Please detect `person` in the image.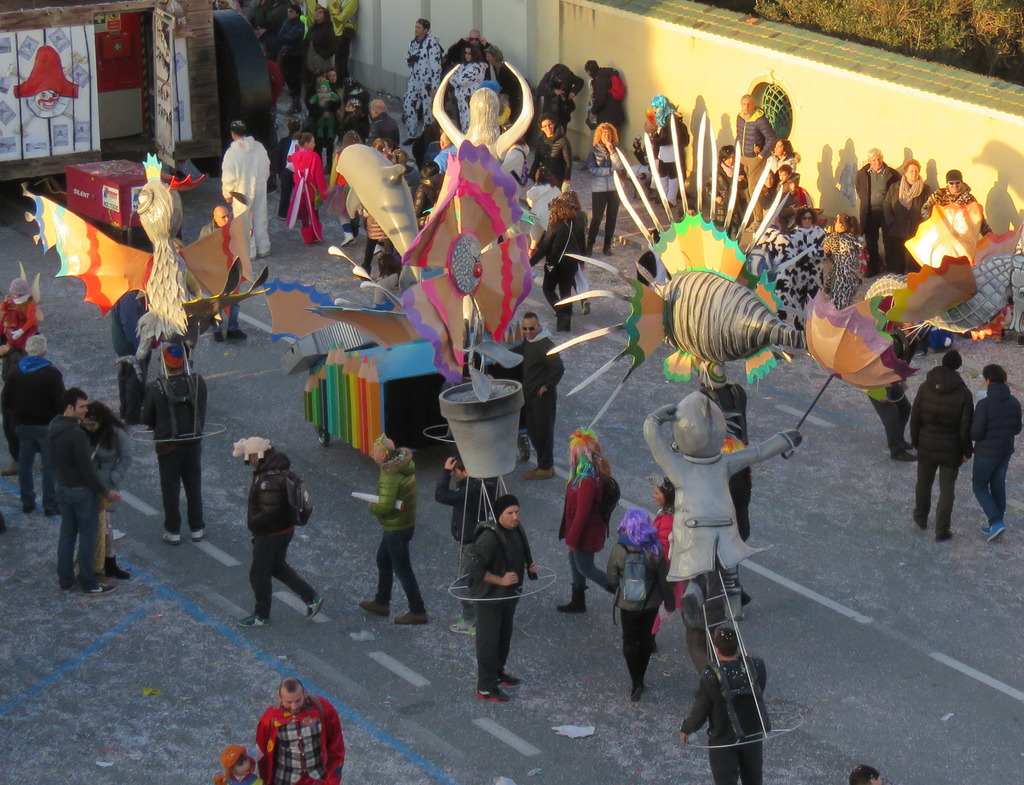
[652, 113, 687, 207].
